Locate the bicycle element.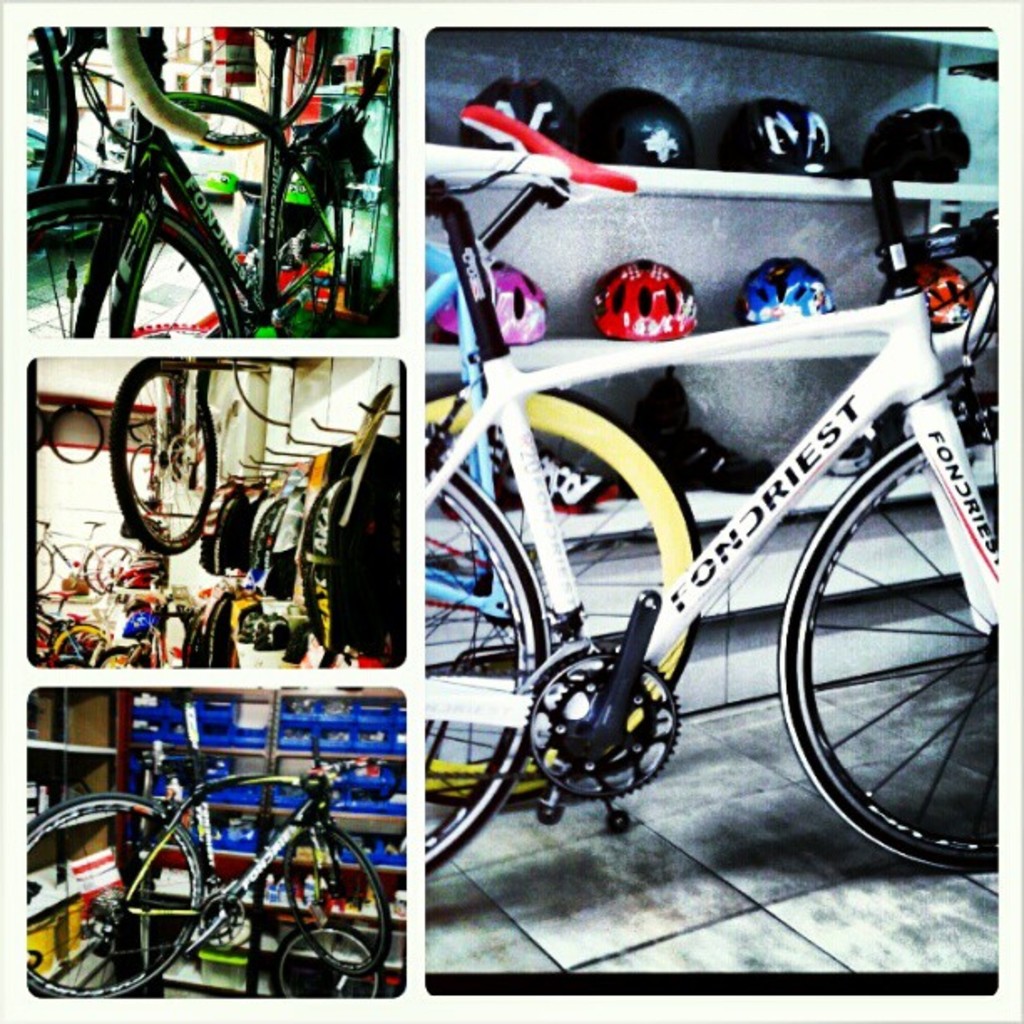
Element bbox: pyautogui.locateOnScreen(13, 748, 395, 999).
